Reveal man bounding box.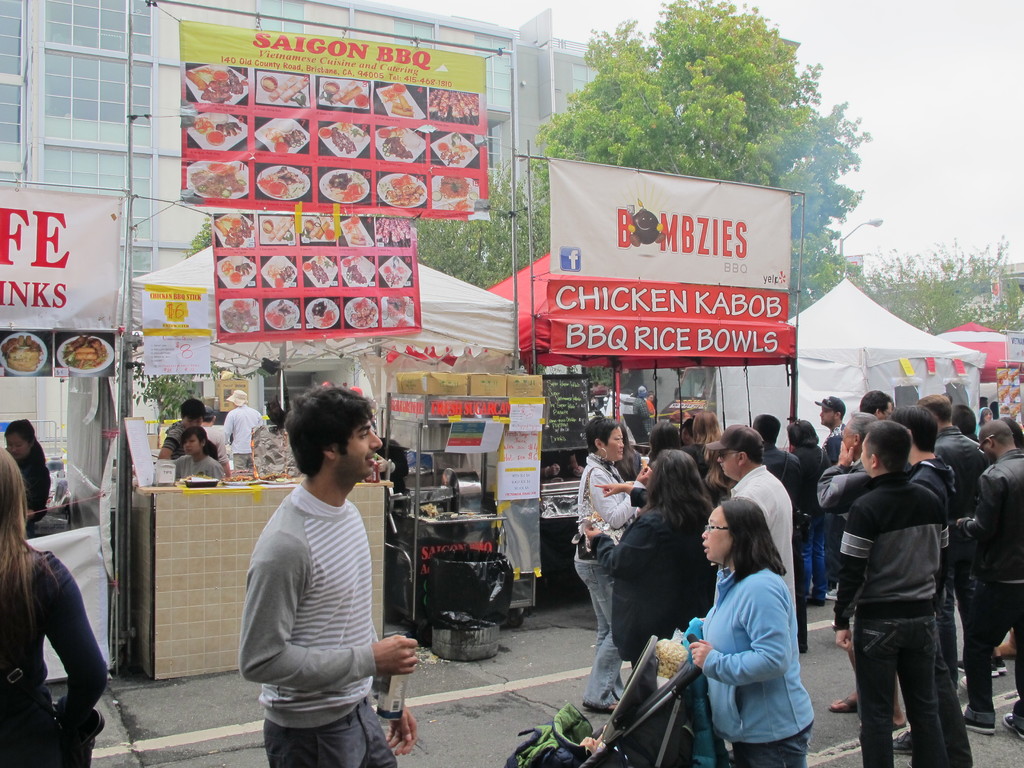
Revealed: (x1=747, y1=414, x2=803, y2=655).
